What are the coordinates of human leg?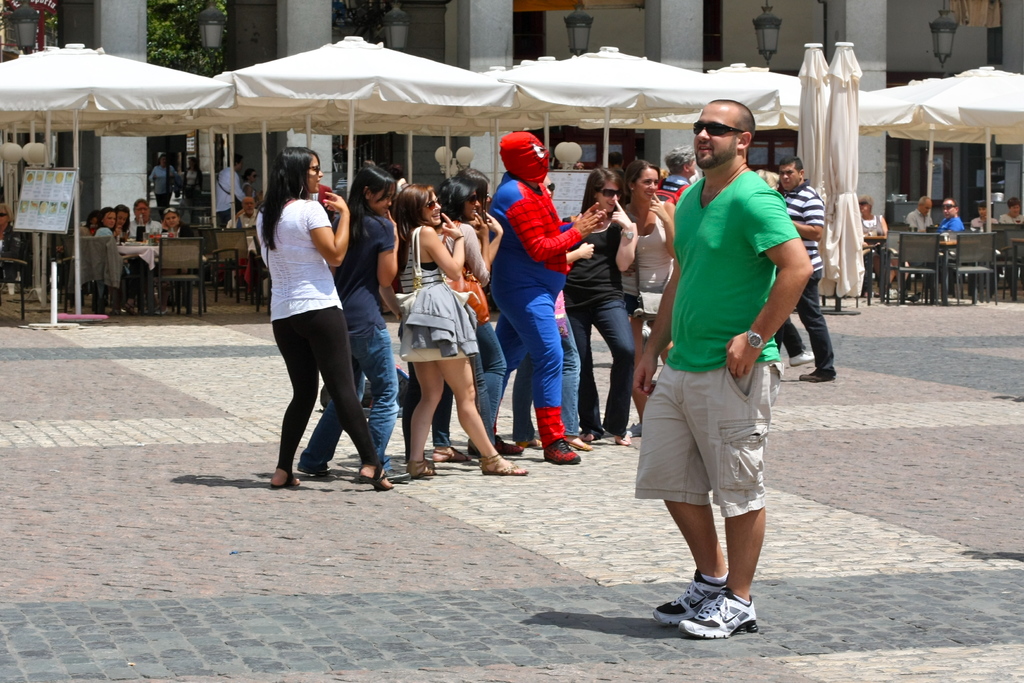
bbox=(292, 363, 367, 478).
